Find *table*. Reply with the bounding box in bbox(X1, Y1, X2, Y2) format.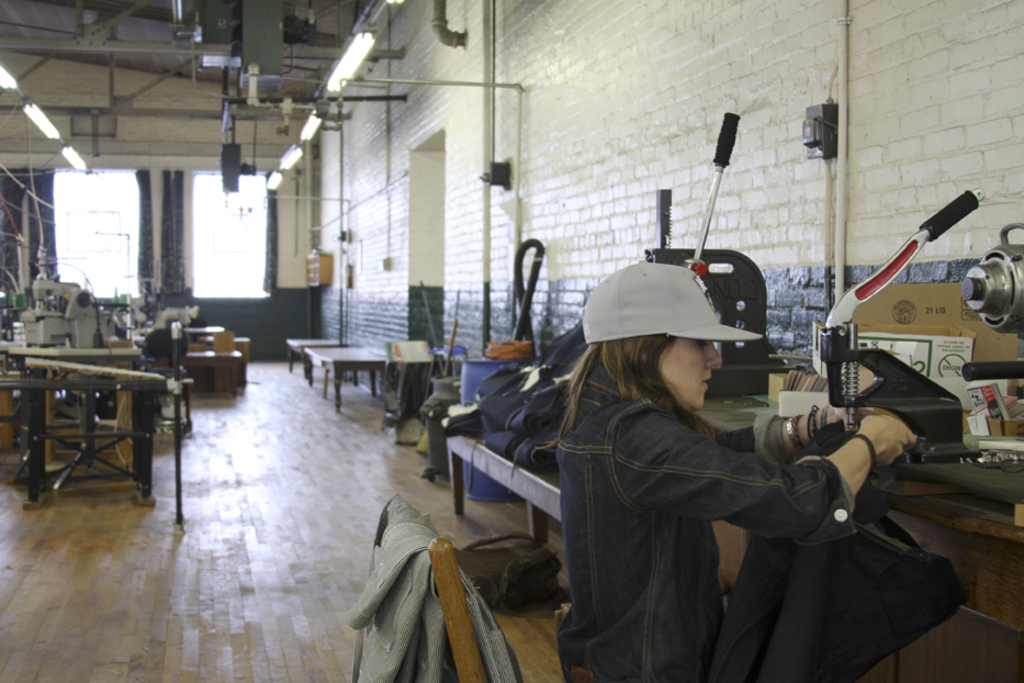
bbox(302, 338, 387, 412).
